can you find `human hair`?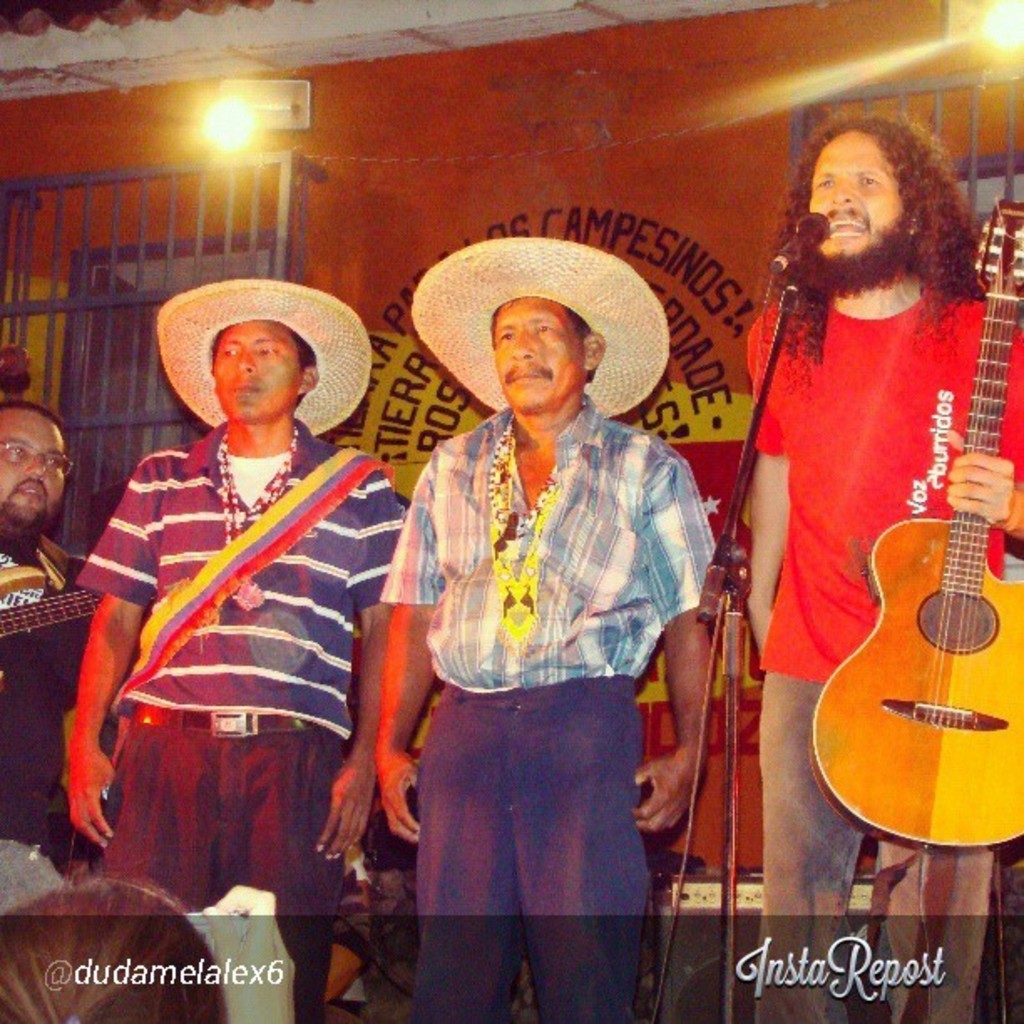
Yes, bounding box: 212:331:320:402.
